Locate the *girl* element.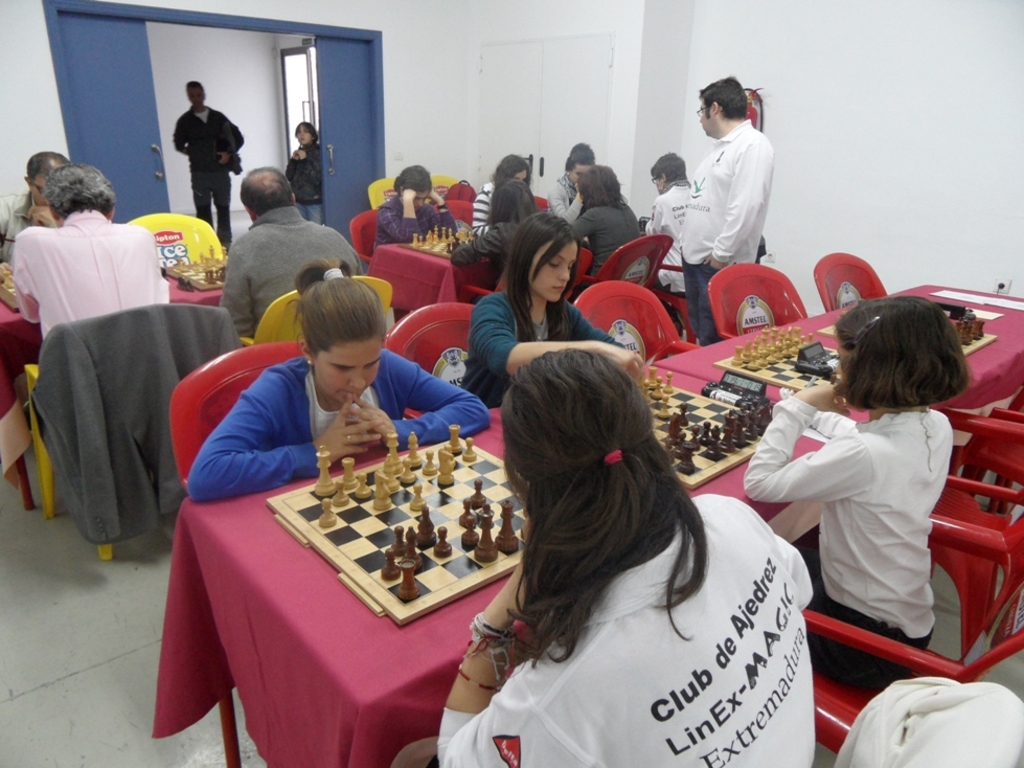
Element bbox: [x1=744, y1=294, x2=975, y2=691].
